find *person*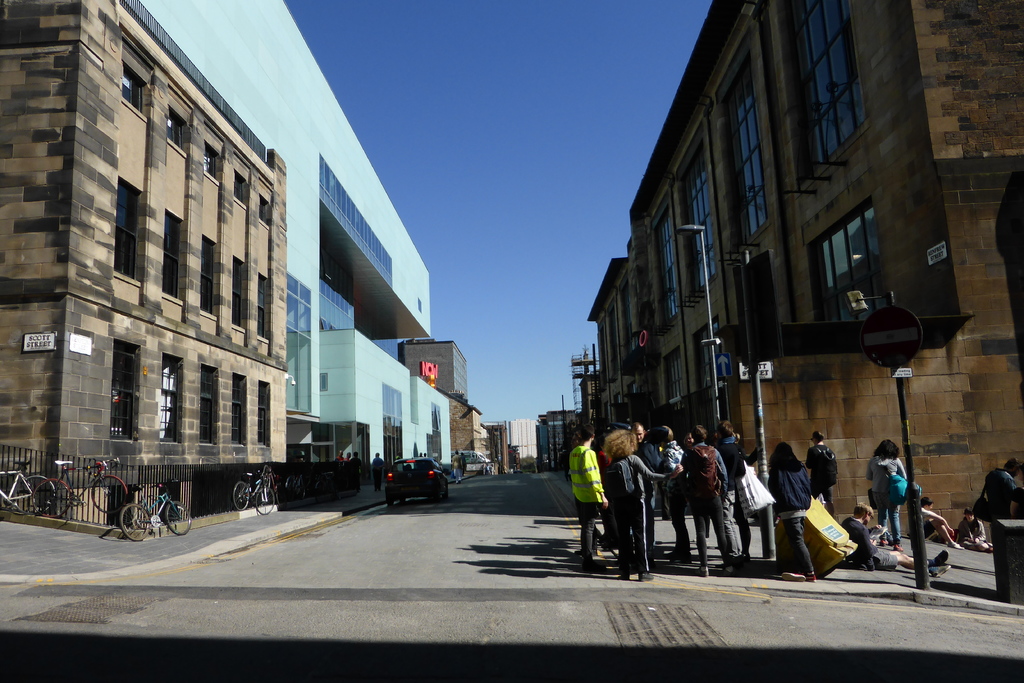
x1=461, y1=451, x2=470, y2=472
